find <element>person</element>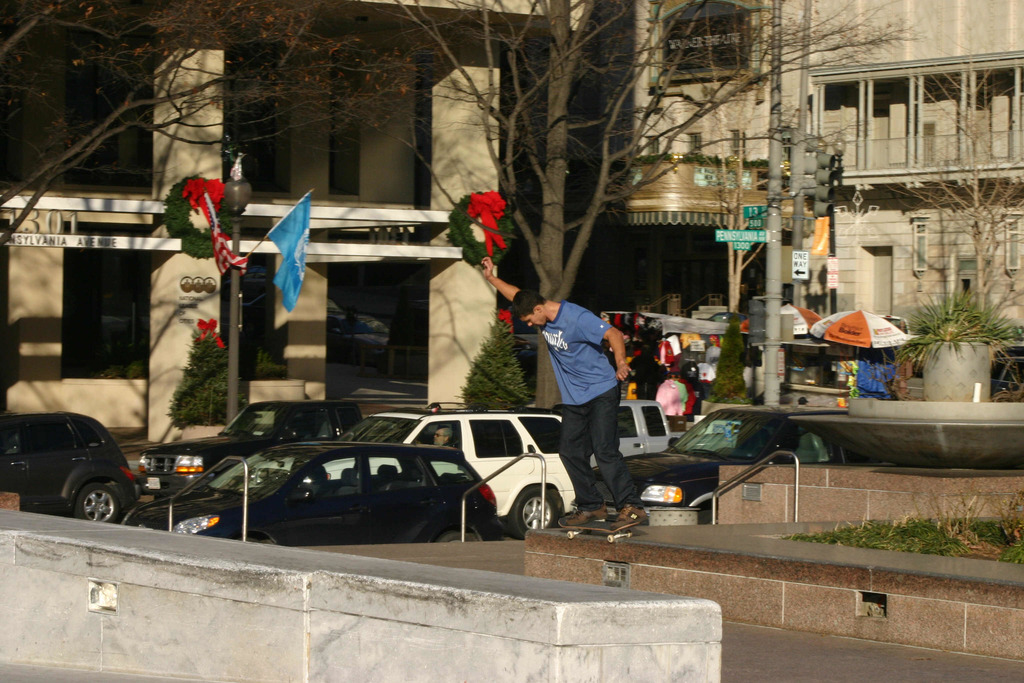
(478,253,646,531)
